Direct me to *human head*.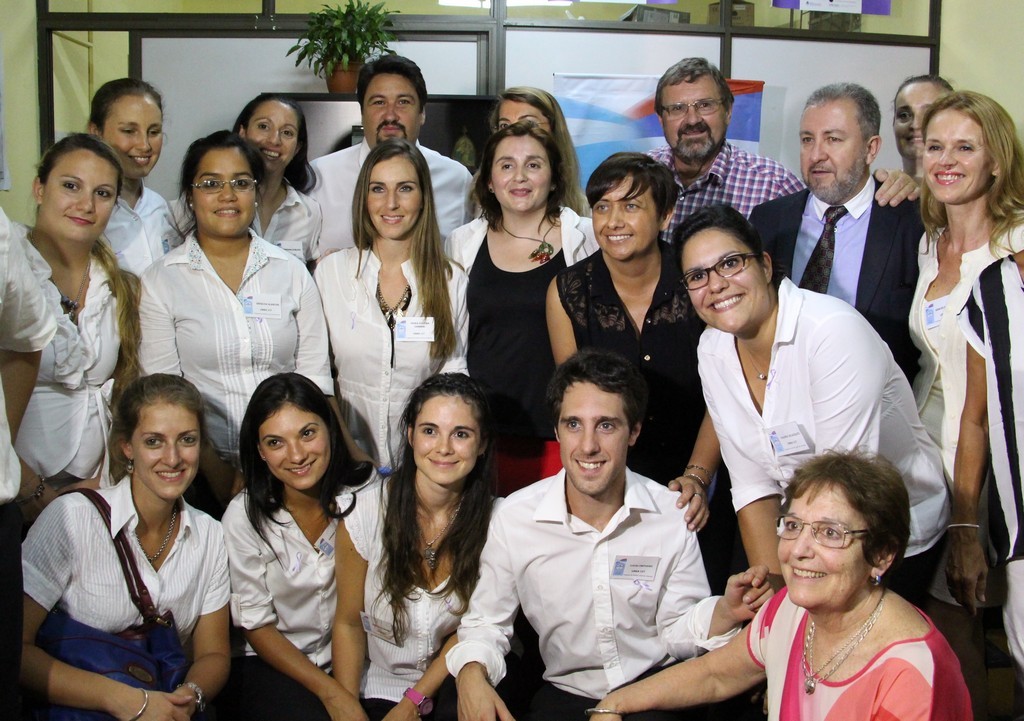
Direction: (30, 130, 123, 255).
